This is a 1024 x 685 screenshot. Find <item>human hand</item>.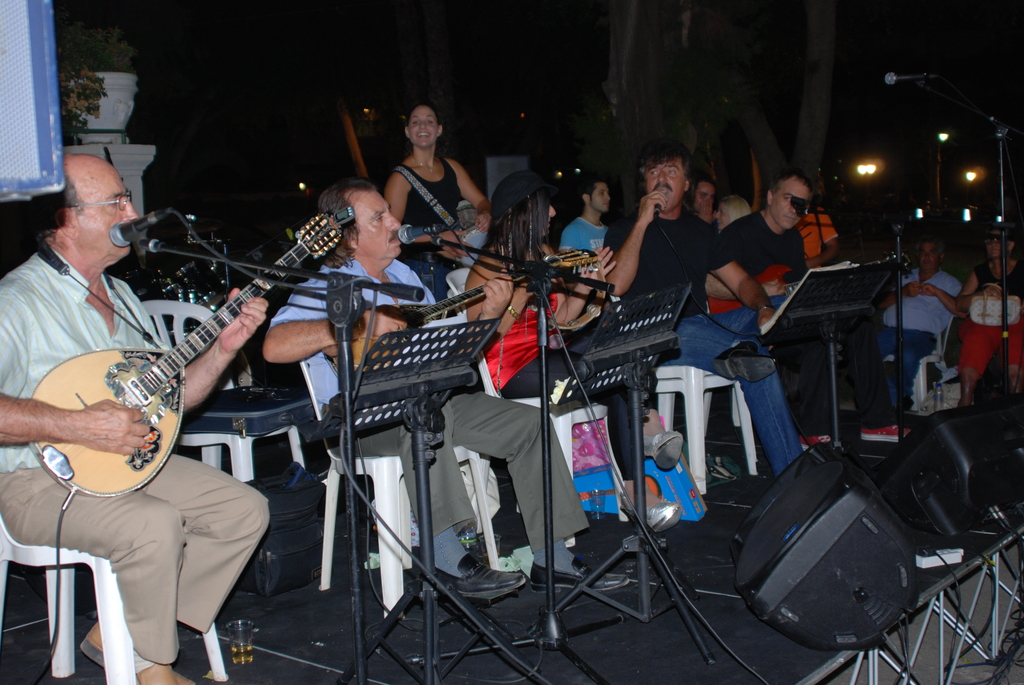
Bounding box: [x1=760, y1=280, x2=787, y2=299].
